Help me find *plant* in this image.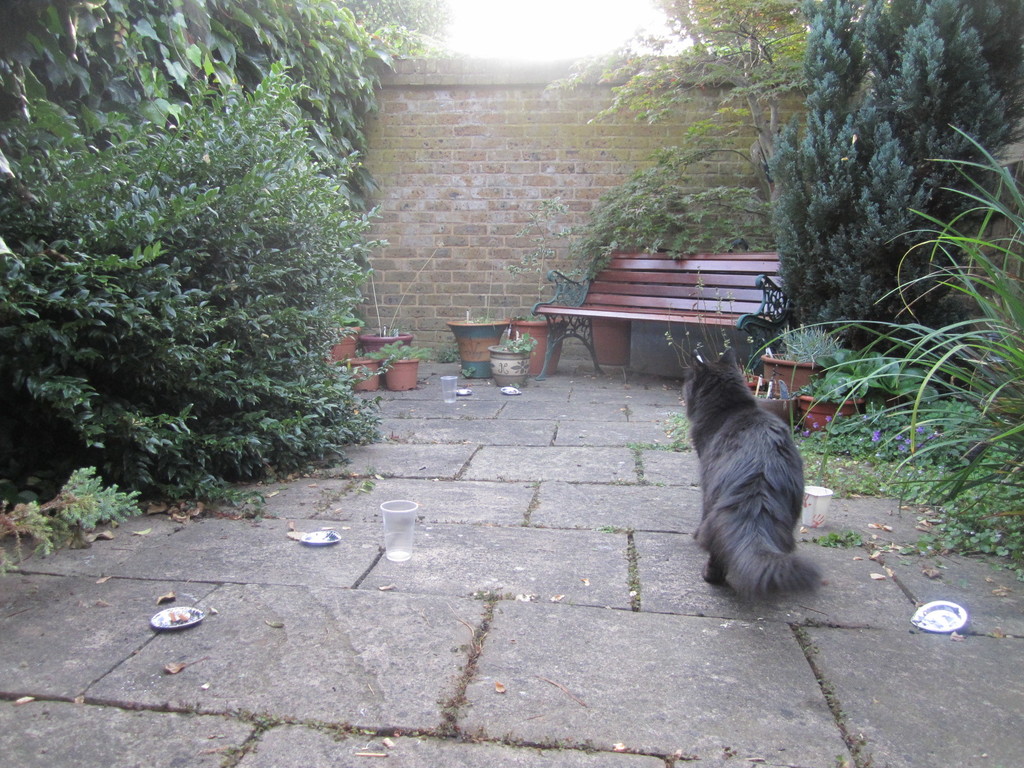
Found it: <box>888,518,1023,591</box>.
